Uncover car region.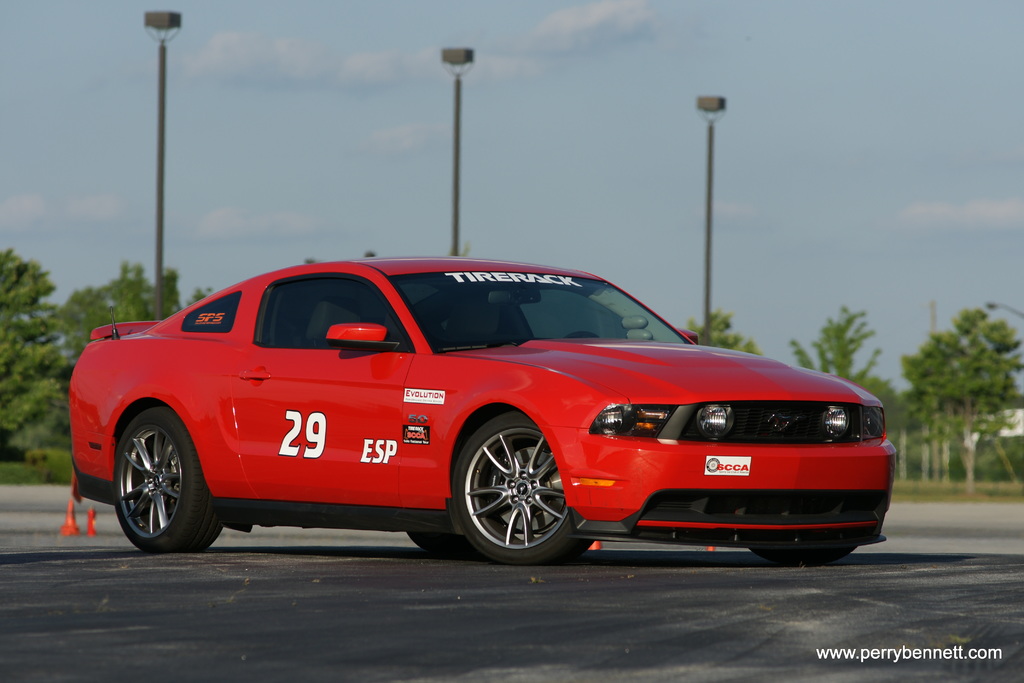
Uncovered: 67/253/906/575.
